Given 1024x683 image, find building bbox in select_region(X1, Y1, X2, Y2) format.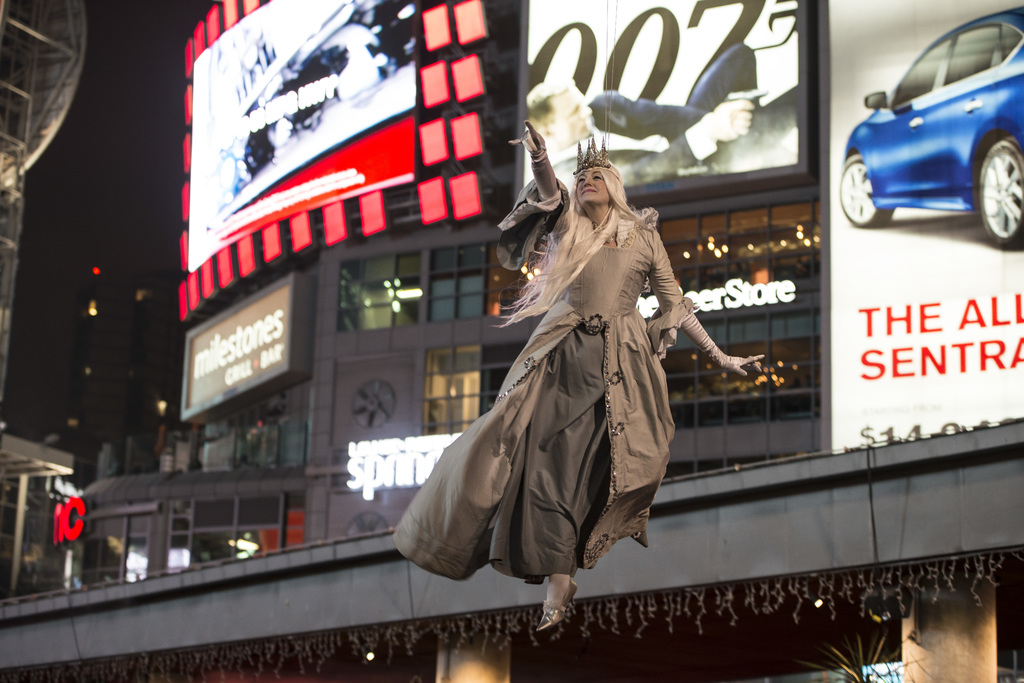
select_region(65, 269, 191, 487).
